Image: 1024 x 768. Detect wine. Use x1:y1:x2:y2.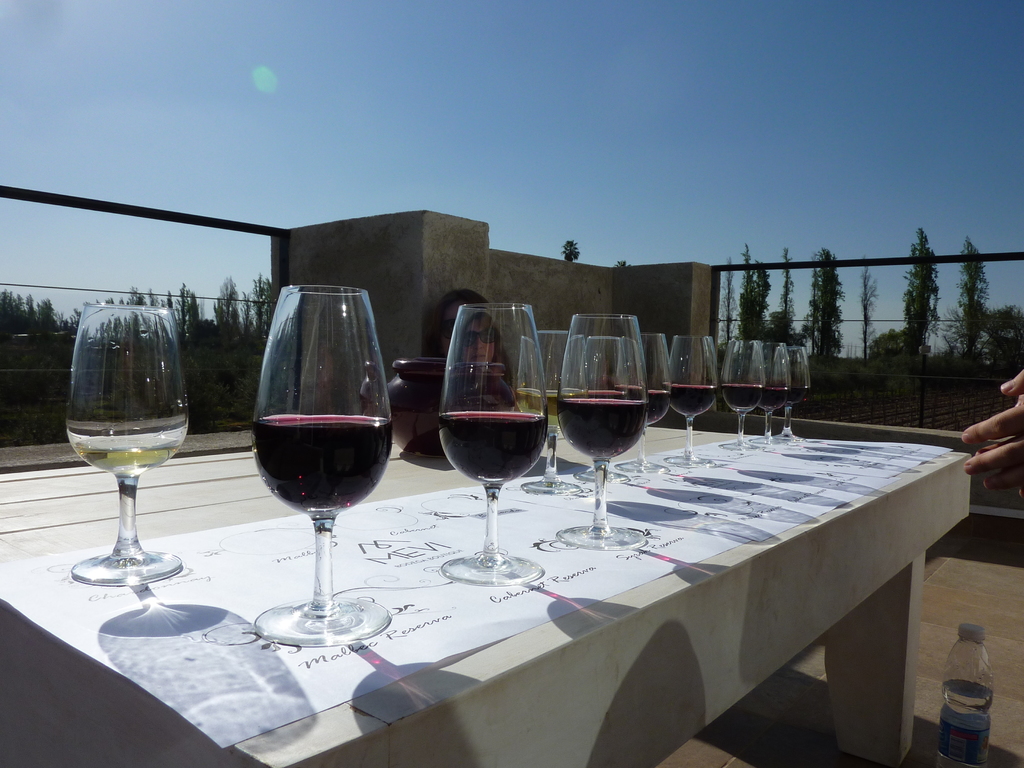
427:404:550:490.
